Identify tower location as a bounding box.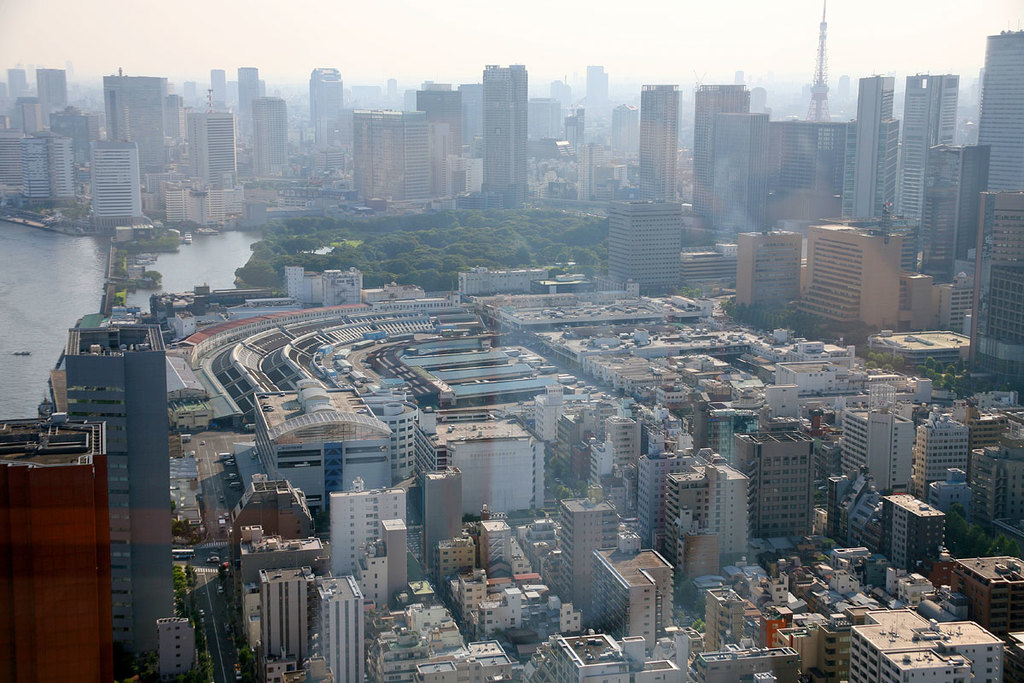
left=85, top=136, right=136, bottom=231.
